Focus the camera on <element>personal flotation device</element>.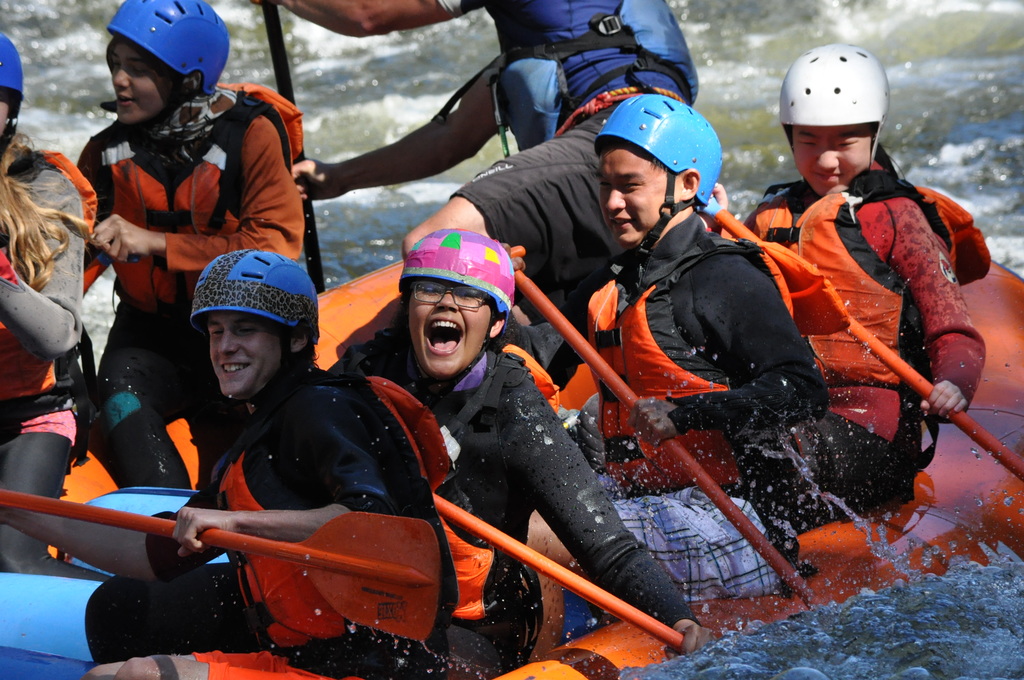
Focus region: locate(83, 80, 313, 319).
